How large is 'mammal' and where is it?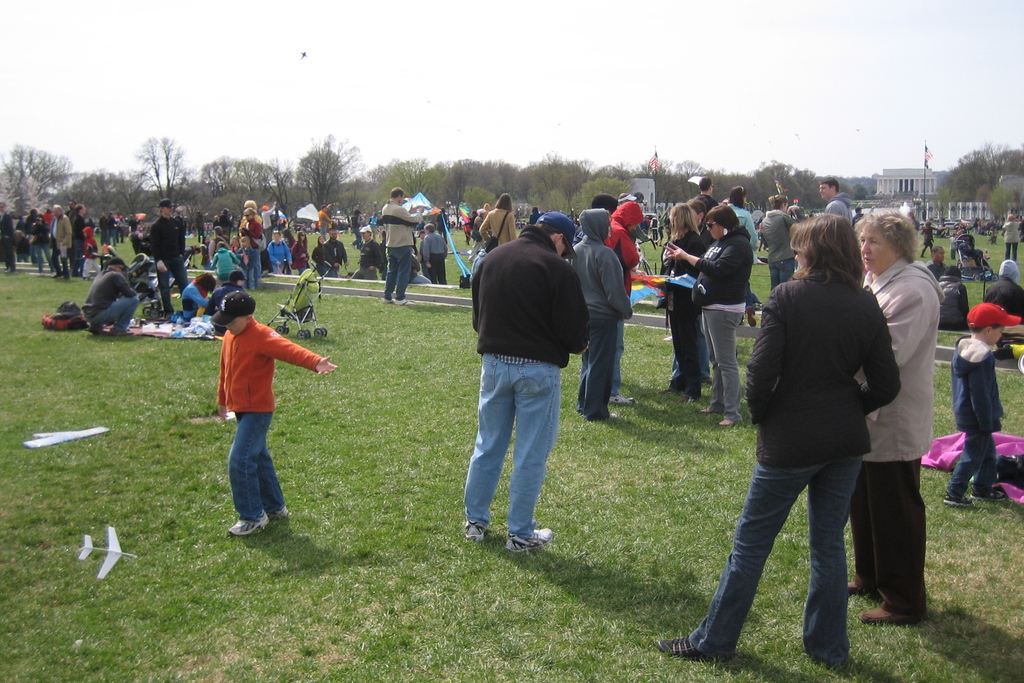
Bounding box: l=46, t=205, r=72, b=284.
